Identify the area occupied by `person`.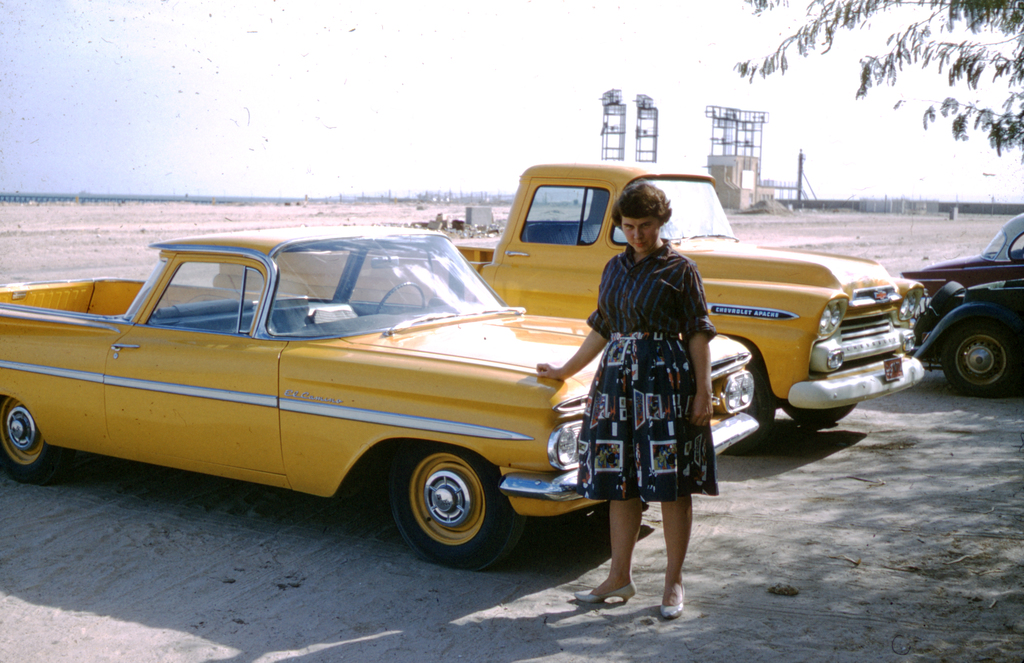
Area: [x1=535, y1=184, x2=713, y2=621].
